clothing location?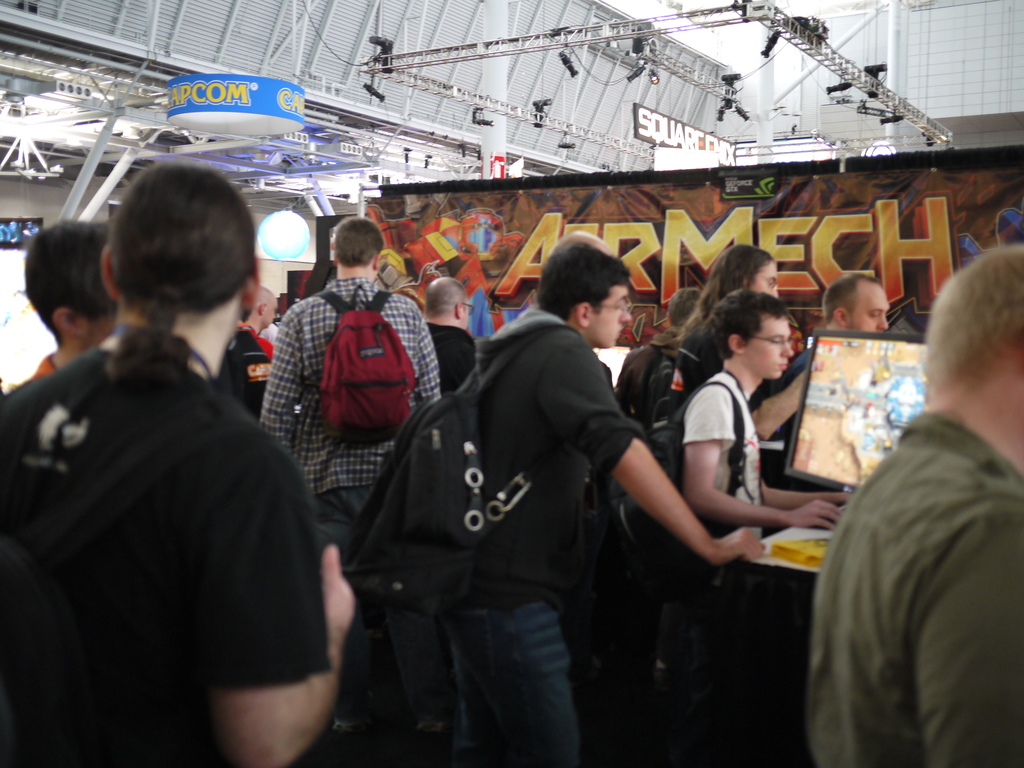
(691, 369, 765, 600)
